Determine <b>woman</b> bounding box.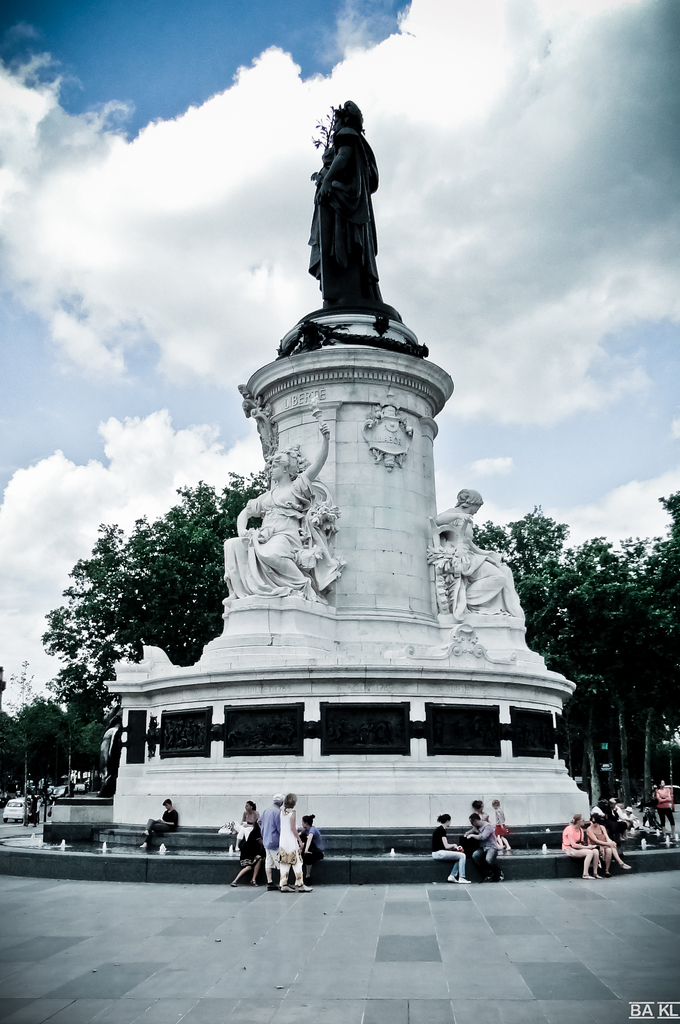
Determined: region(234, 799, 257, 852).
